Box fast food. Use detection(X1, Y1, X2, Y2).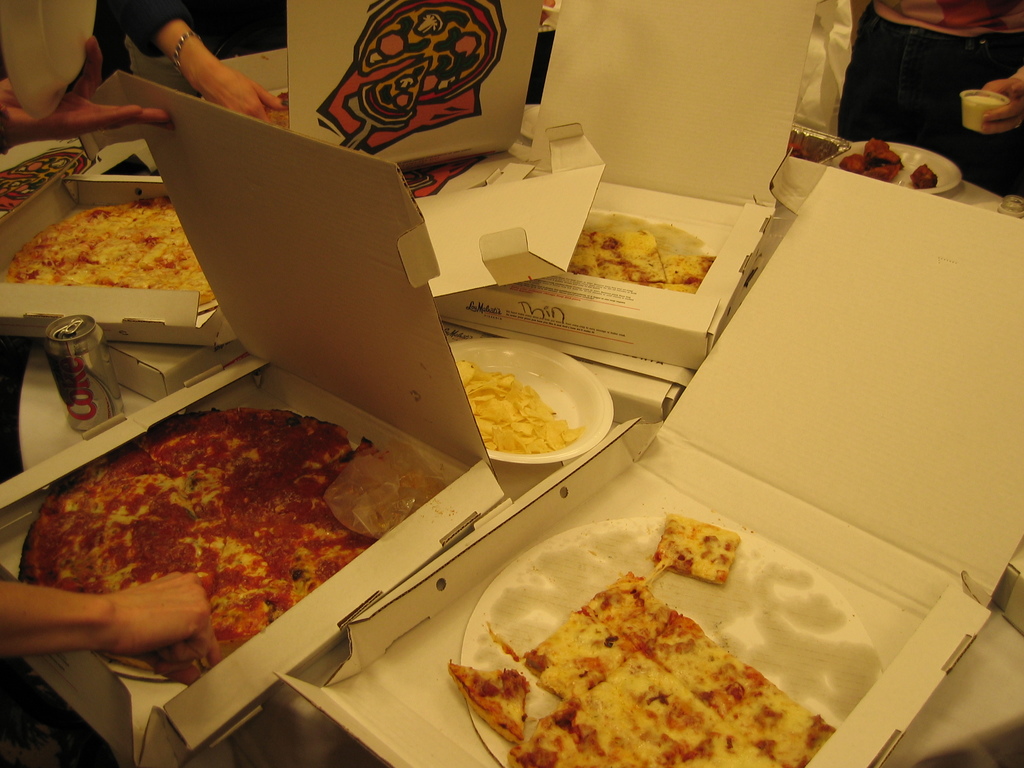
detection(15, 412, 399, 680).
